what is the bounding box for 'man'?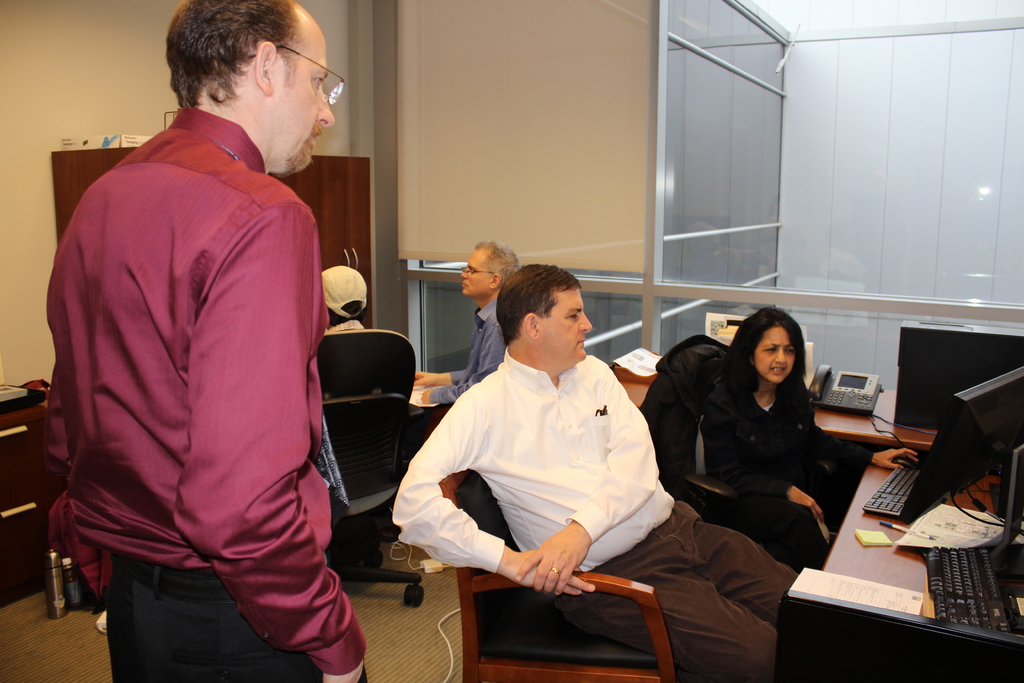
BBox(408, 236, 527, 413).
